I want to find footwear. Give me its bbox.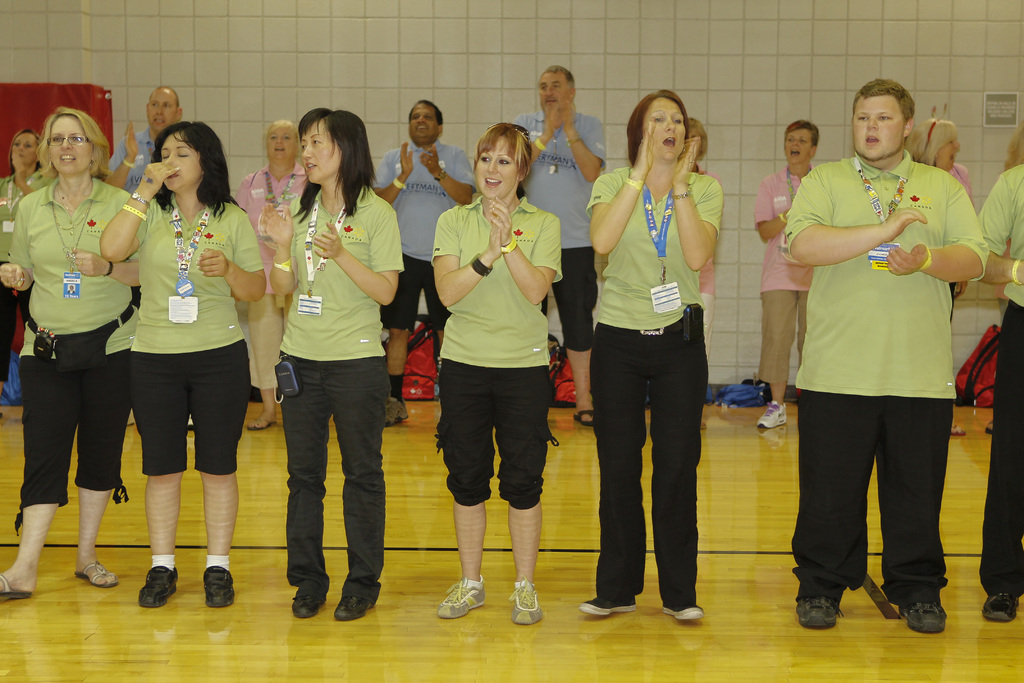
{"x1": 796, "y1": 584, "x2": 847, "y2": 628}.
